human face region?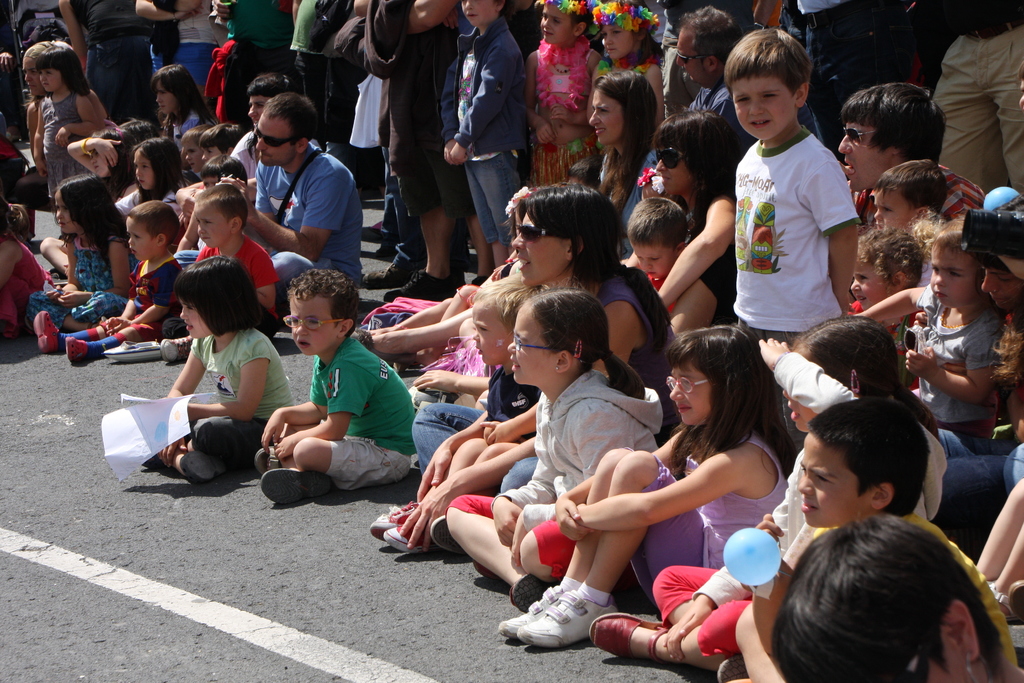
bbox=(792, 432, 866, 529)
